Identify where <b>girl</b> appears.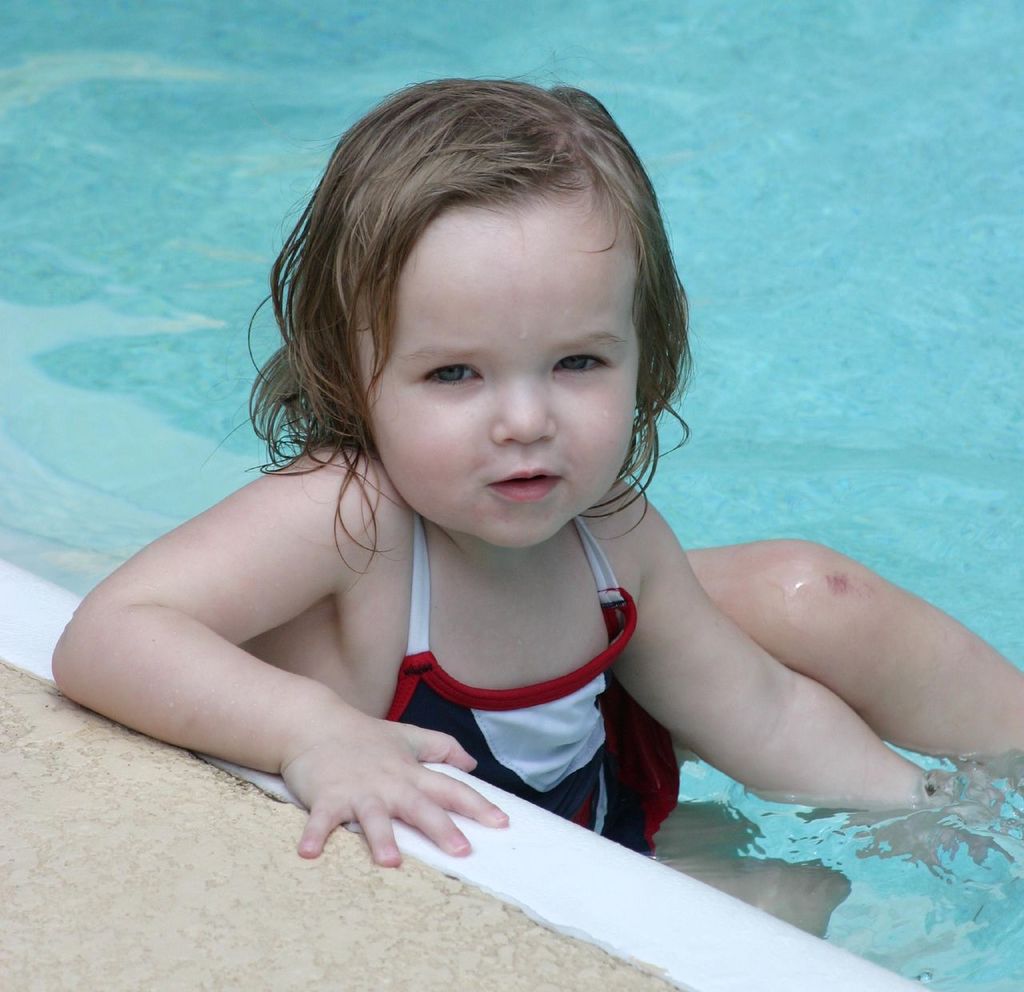
Appears at {"x1": 47, "y1": 66, "x2": 1023, "y2": 866}.
